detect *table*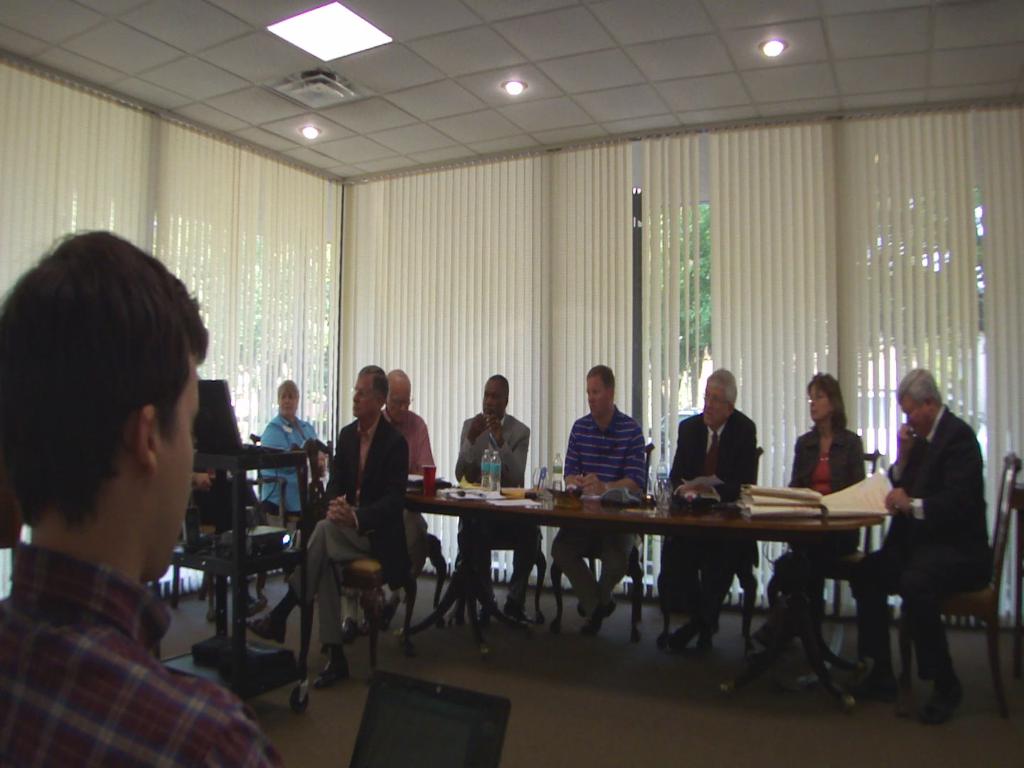
bbox=[382, 486, 915, 663]
